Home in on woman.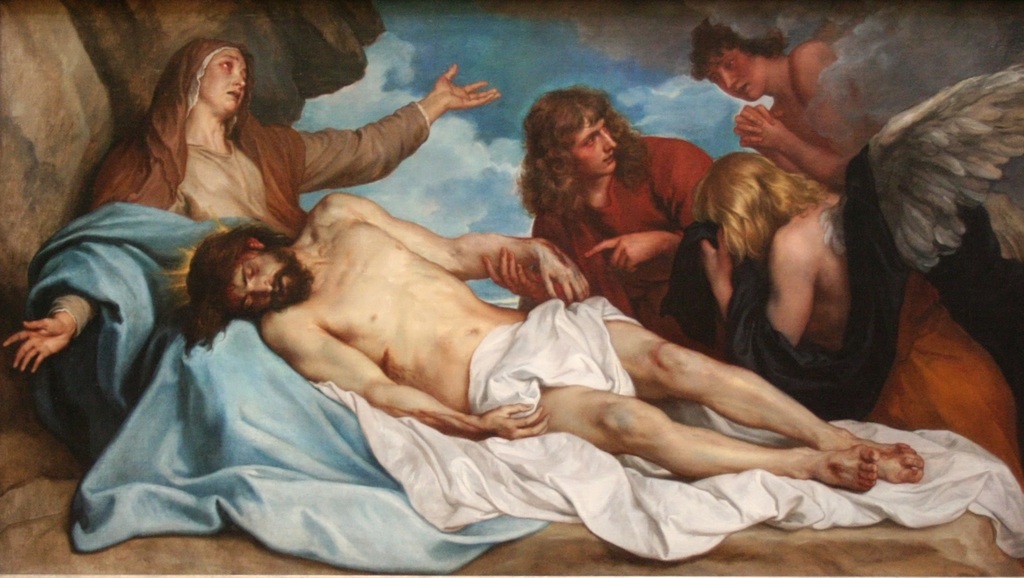
Homed in at <region>685, 5, 895, 195</region>.
